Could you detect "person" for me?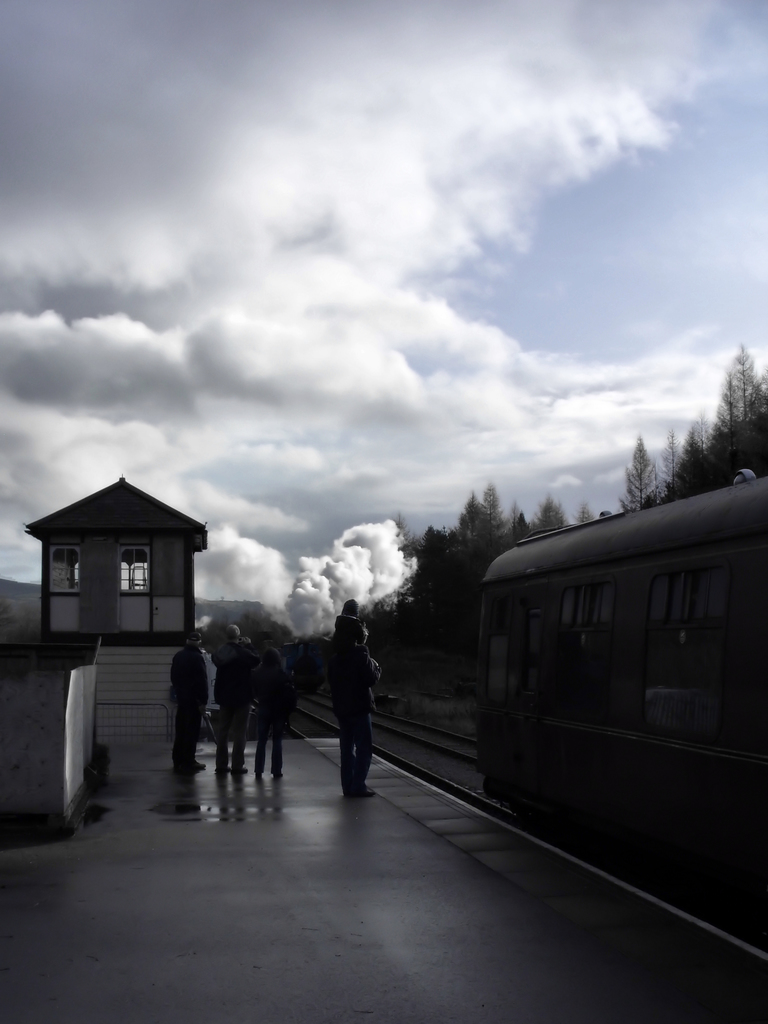
Detection result: box=[203, 606, 261, 788].
